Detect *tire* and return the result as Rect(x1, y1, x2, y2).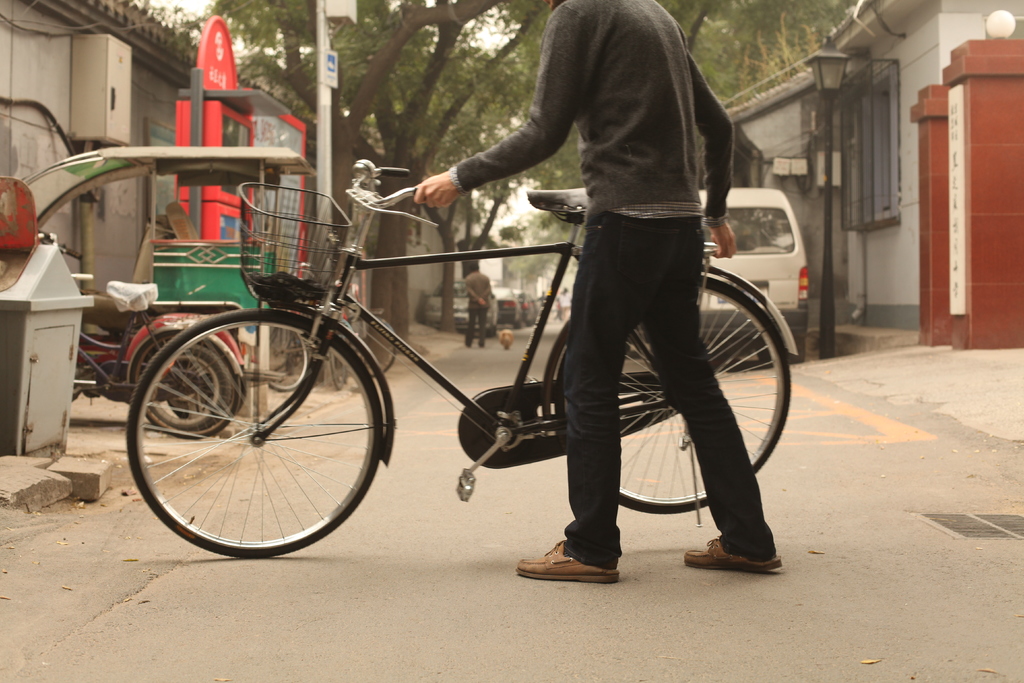
Rect(794, 339, 806, 363).
